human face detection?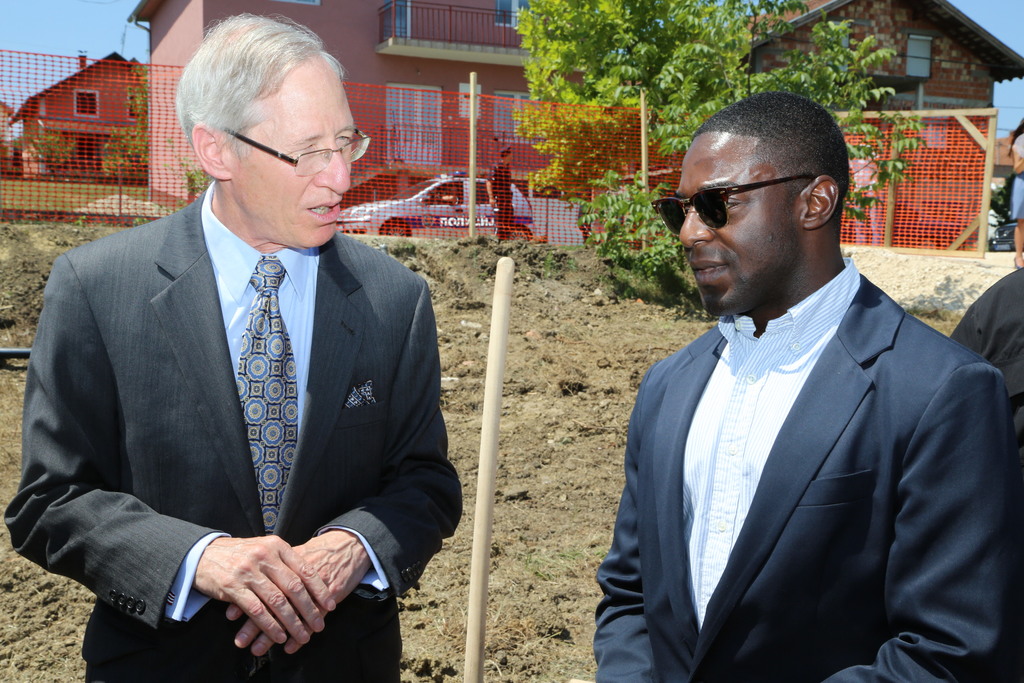
l=502, t=152, r=513, b=165
